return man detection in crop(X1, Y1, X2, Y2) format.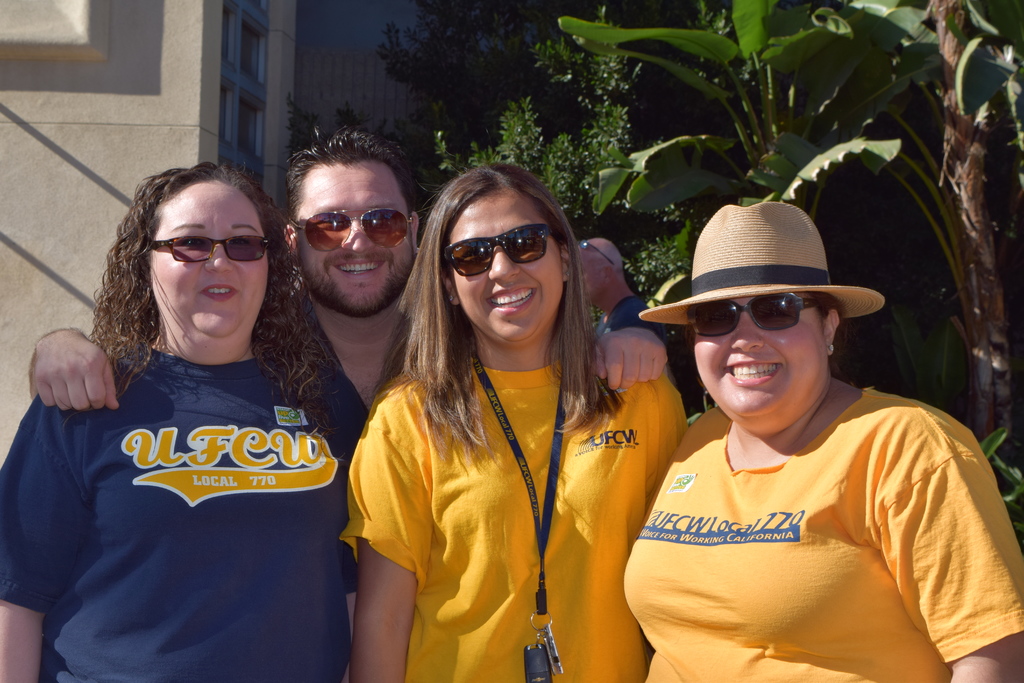
crop(21, 122, 669, 499).
